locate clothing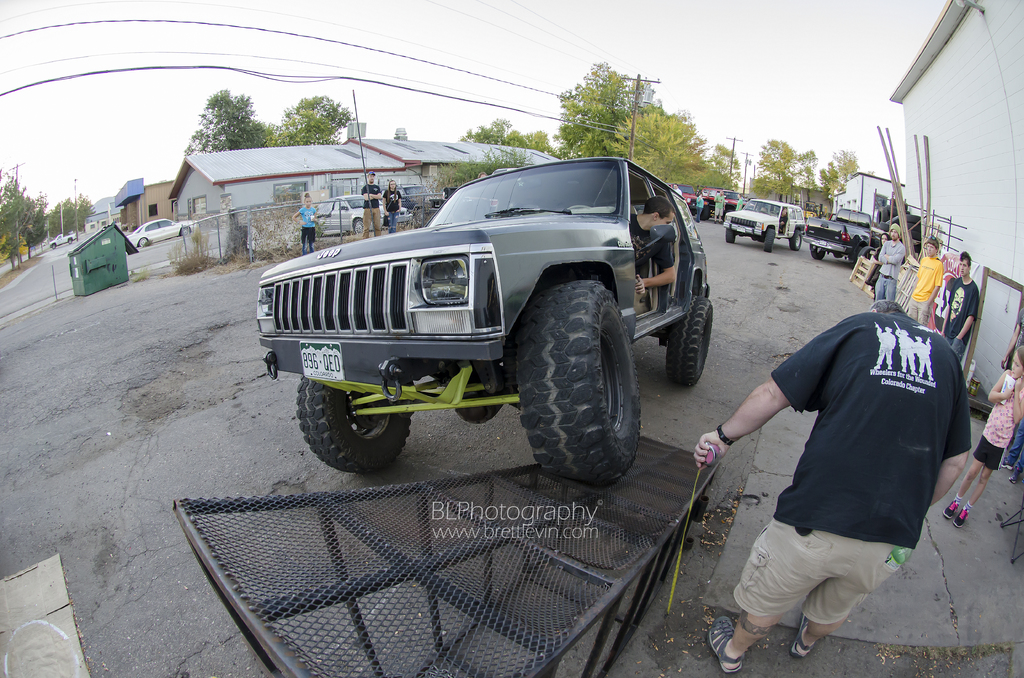
region(872, 238, 908, 300)
